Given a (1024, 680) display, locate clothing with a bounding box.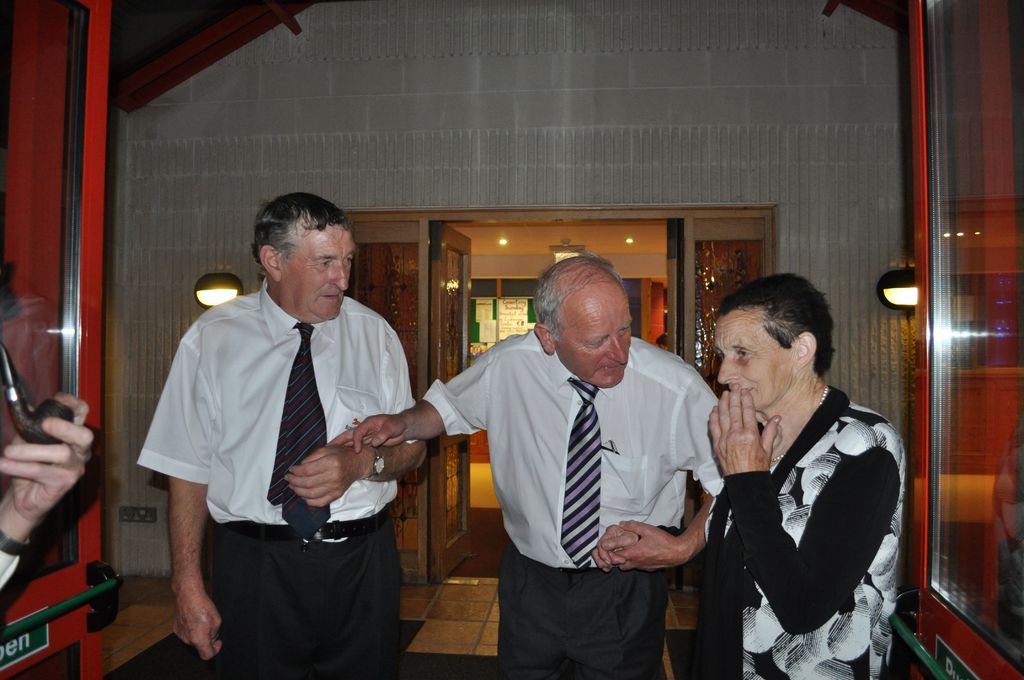
Located: bbox(706, 388, 908, 679).
